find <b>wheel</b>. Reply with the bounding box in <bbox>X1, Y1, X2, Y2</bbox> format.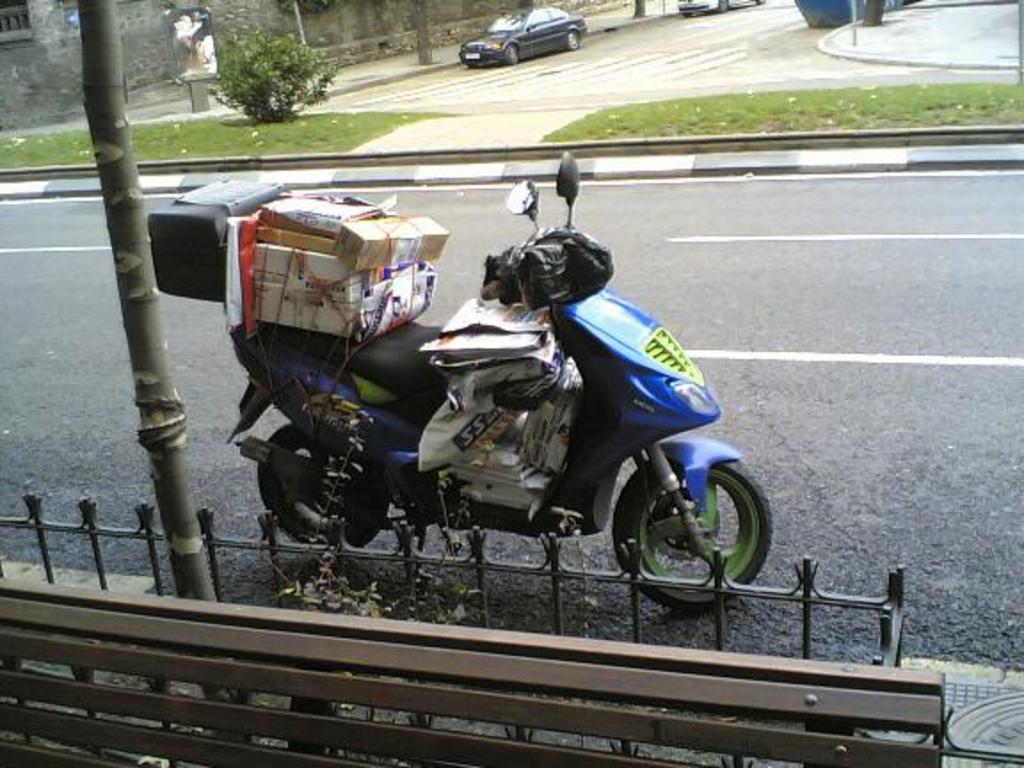
<bbox>720, 0, 729, 9</bbox>.
